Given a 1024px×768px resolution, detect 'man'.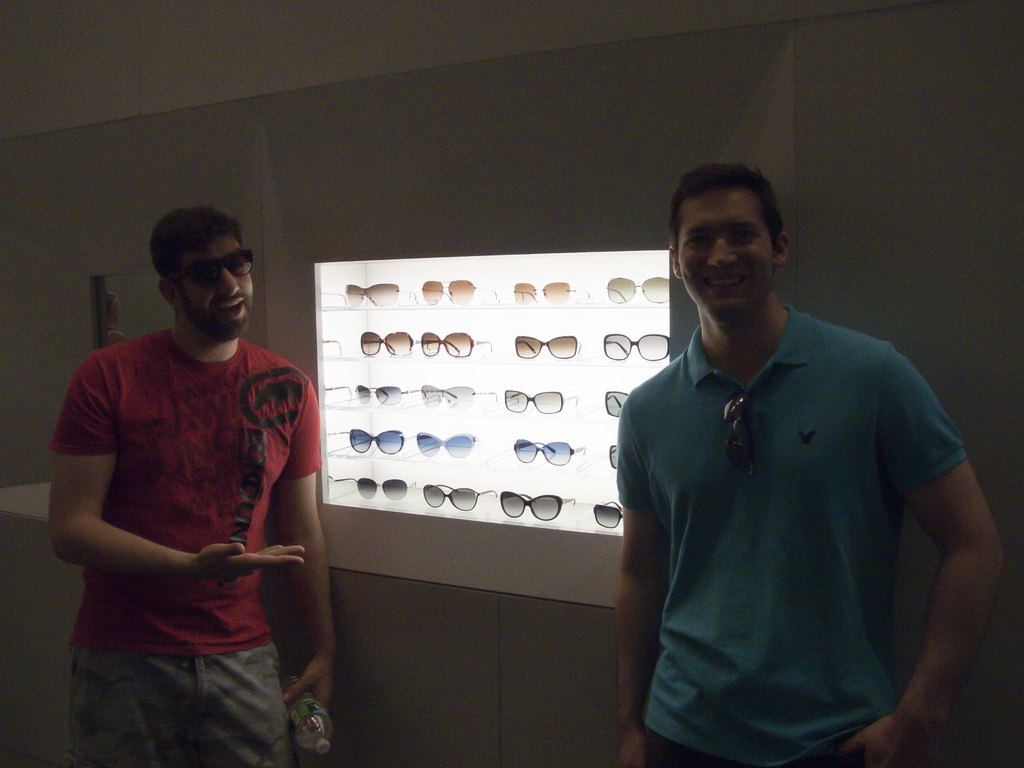
region(50, 204, 335, 767).
